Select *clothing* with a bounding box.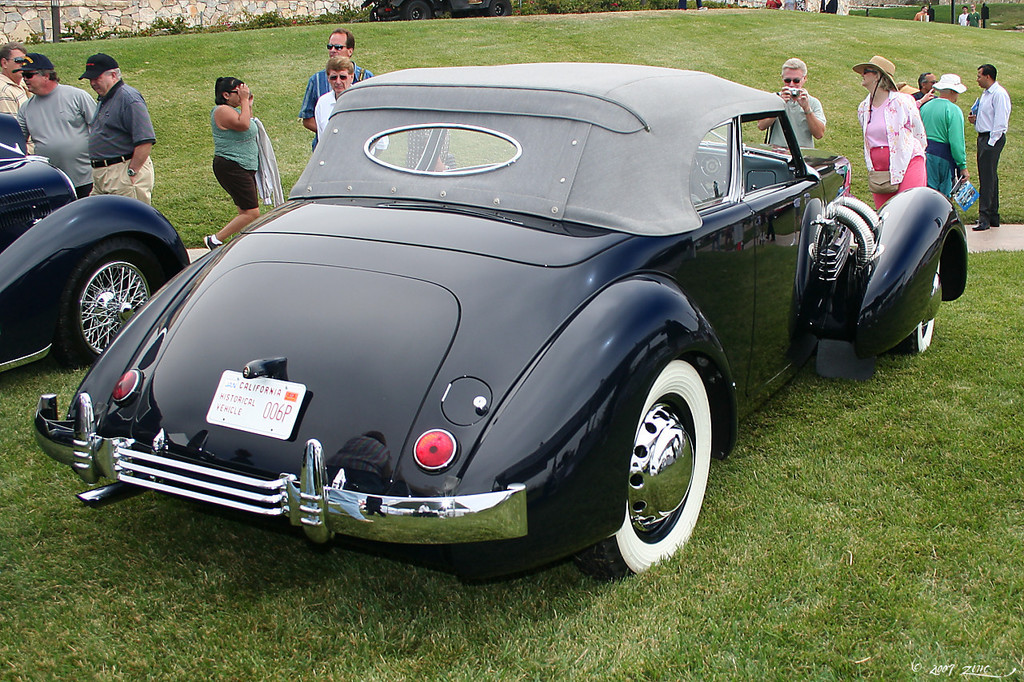
l=977, t=81, r=1011, b=225.
